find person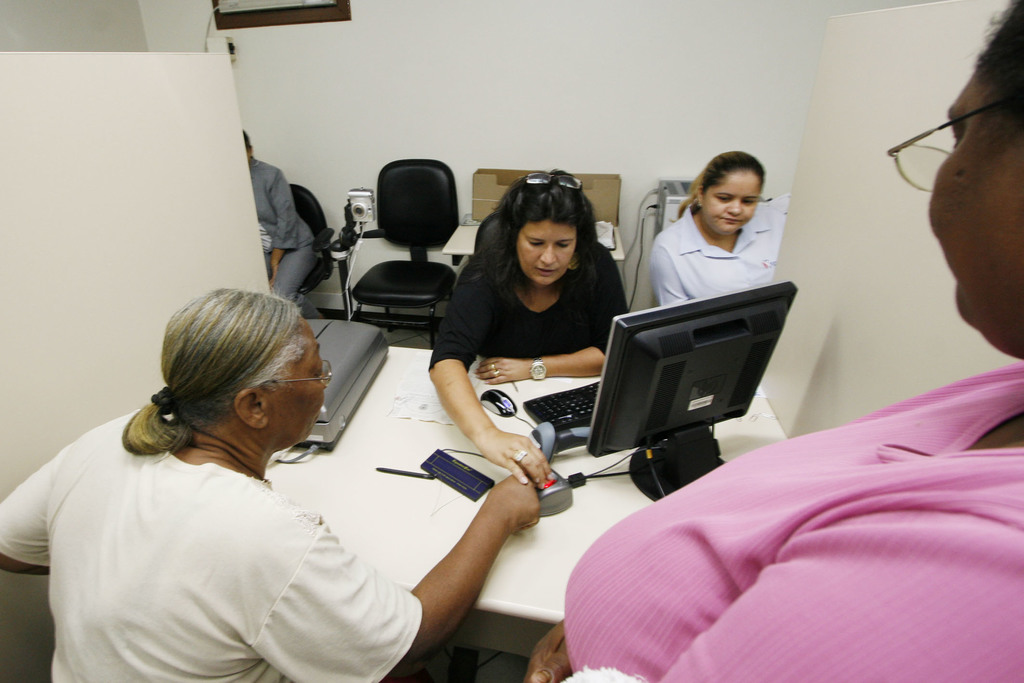
[238, 117, 326, 318]
